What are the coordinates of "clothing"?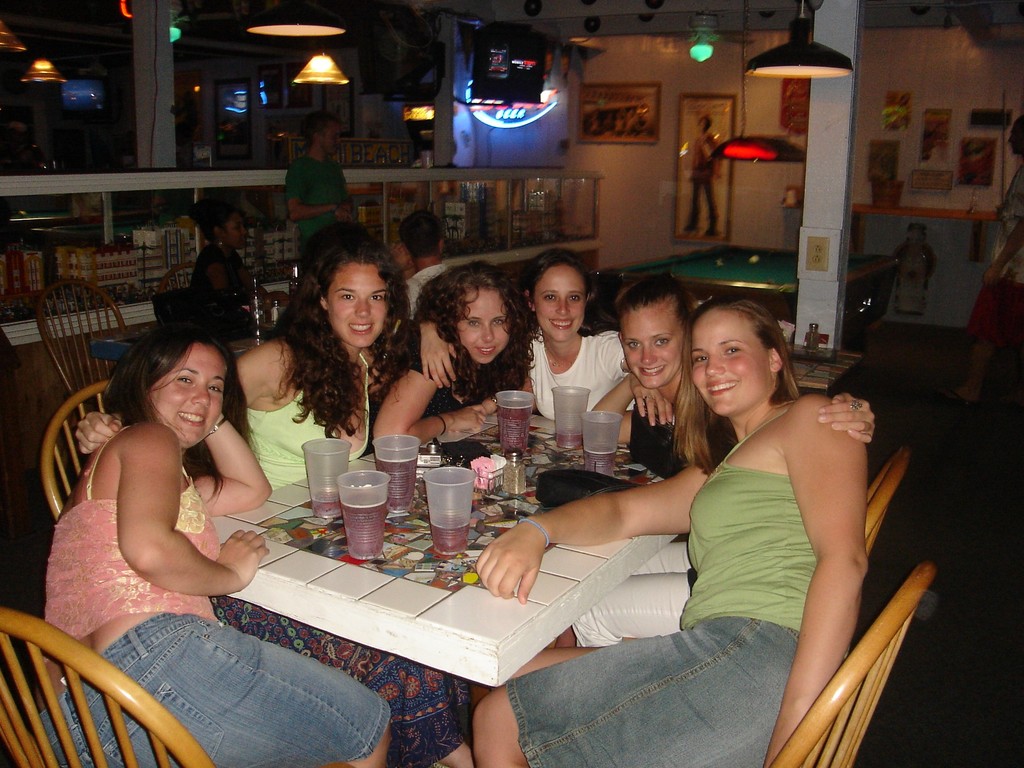
box(685, 138, 724, 228).
